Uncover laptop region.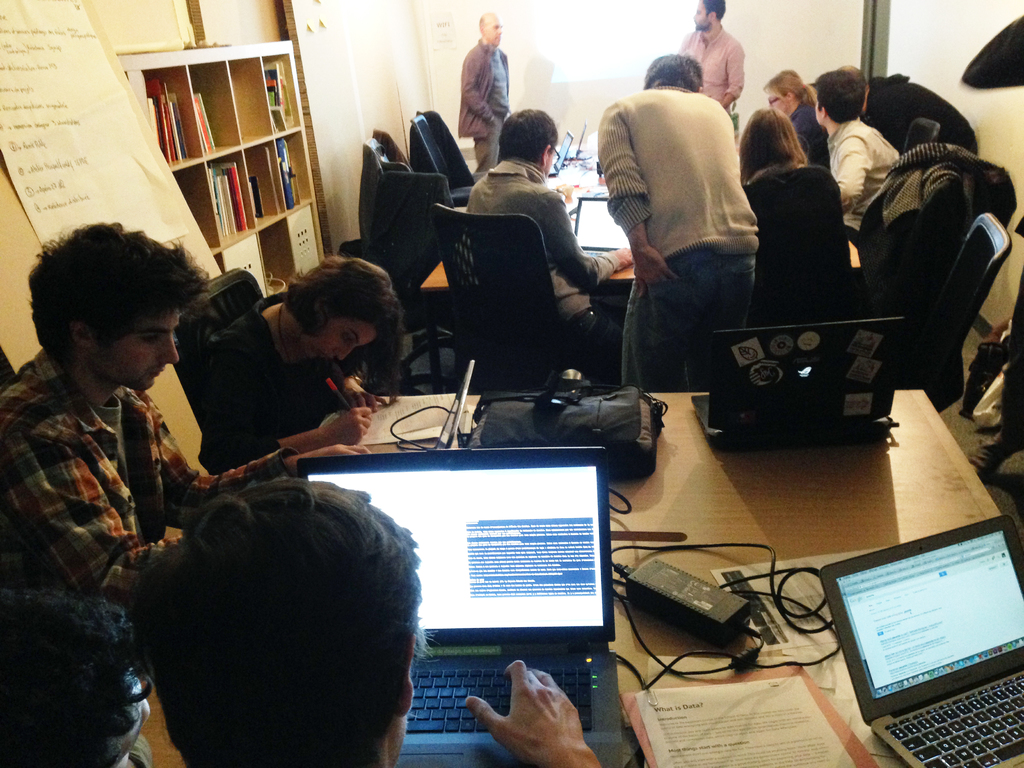
Uncovered: (548, 134, 573, 176).
